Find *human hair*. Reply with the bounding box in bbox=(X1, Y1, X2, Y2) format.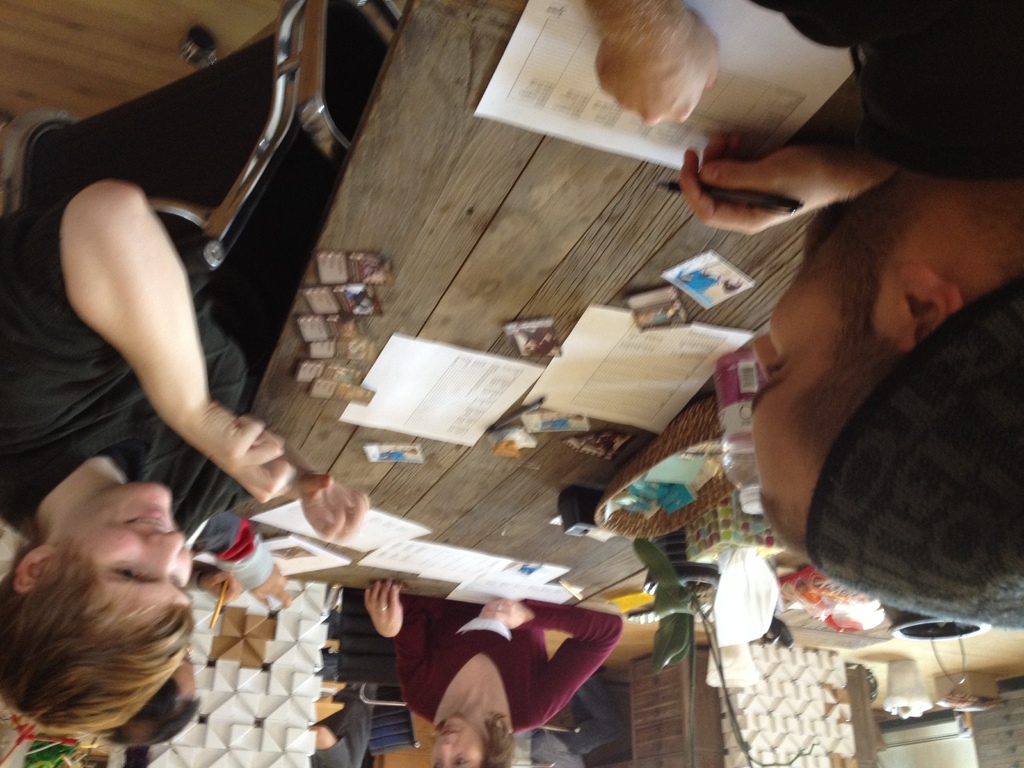
bbox=(784, 331, 909, 459).
